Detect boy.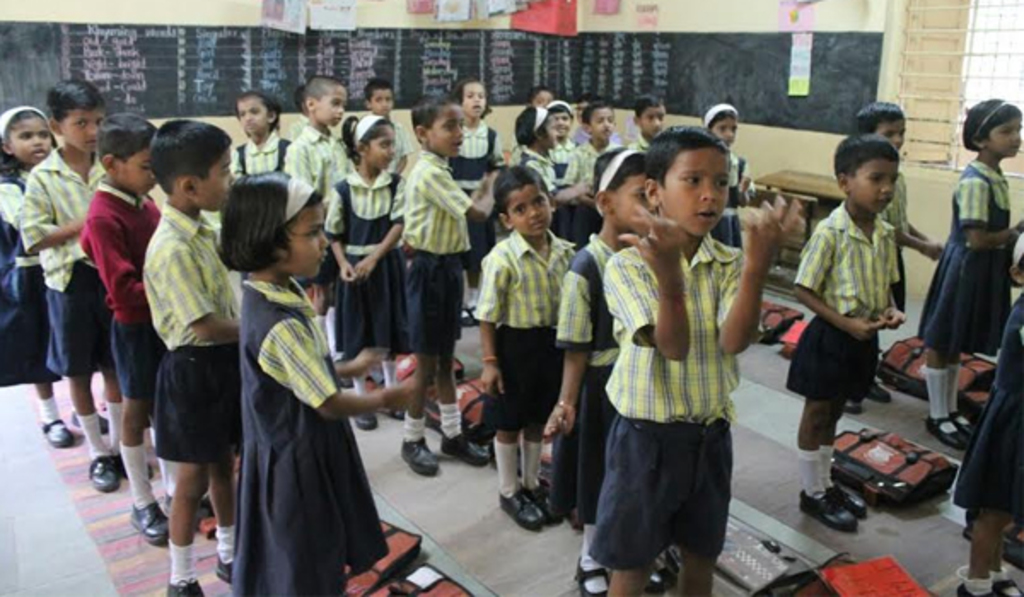
Detected at Rect(364, 80, 410, 174).
